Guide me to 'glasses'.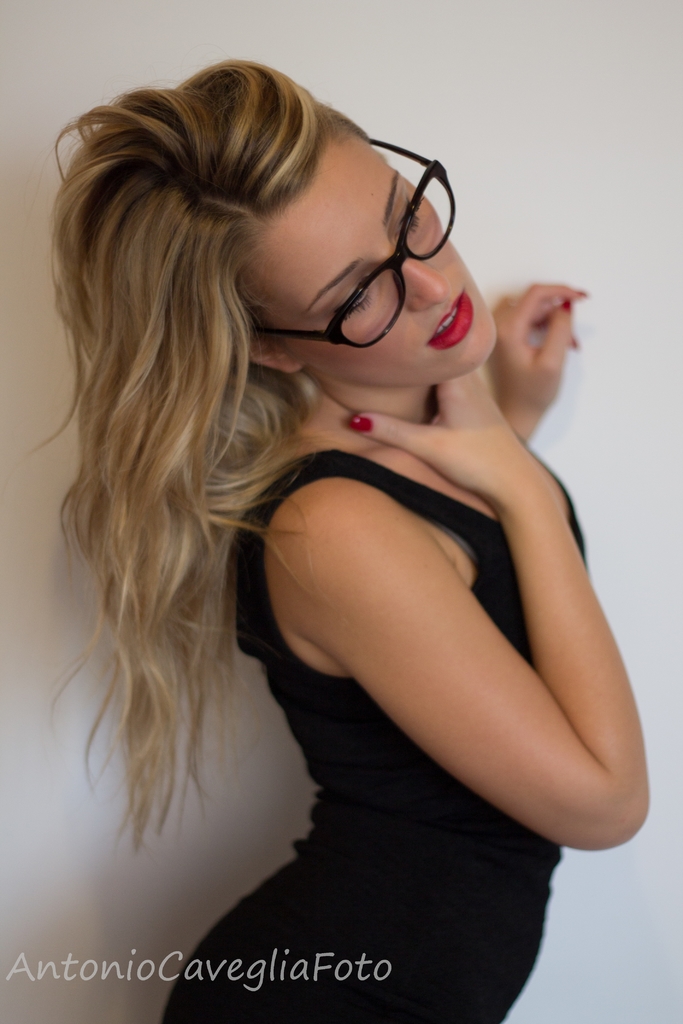
Guidance: crop(252, 143, 457, 344).
